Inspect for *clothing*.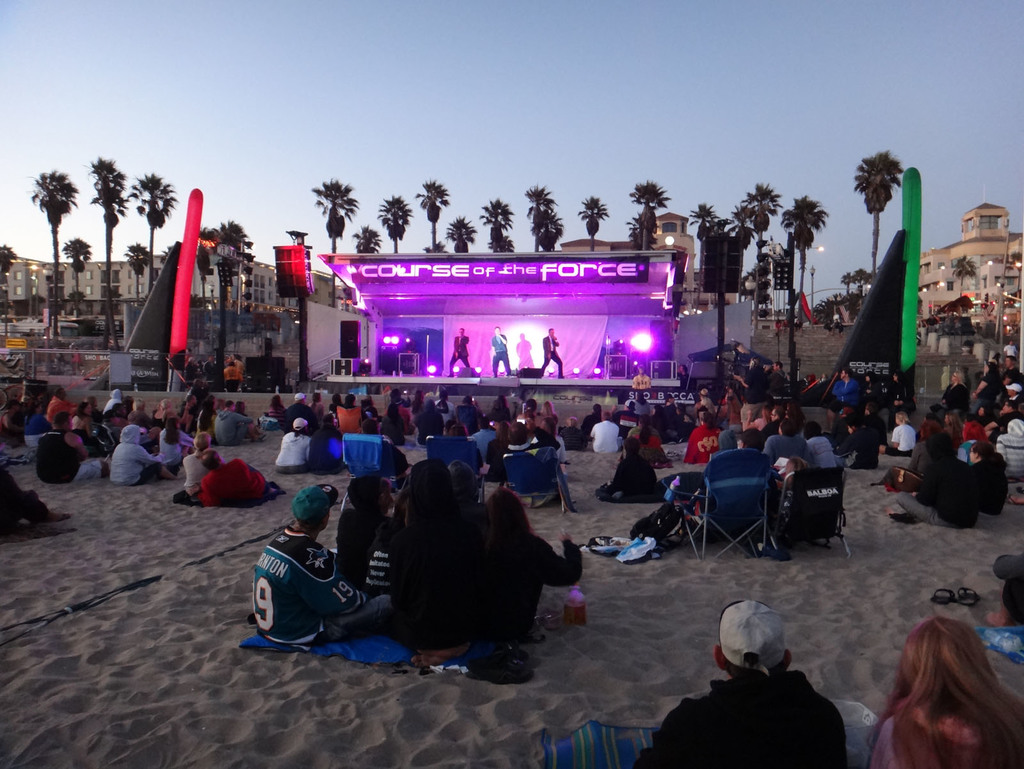
Inspection: x1=31, y1=426, x2=102, y2=488.
